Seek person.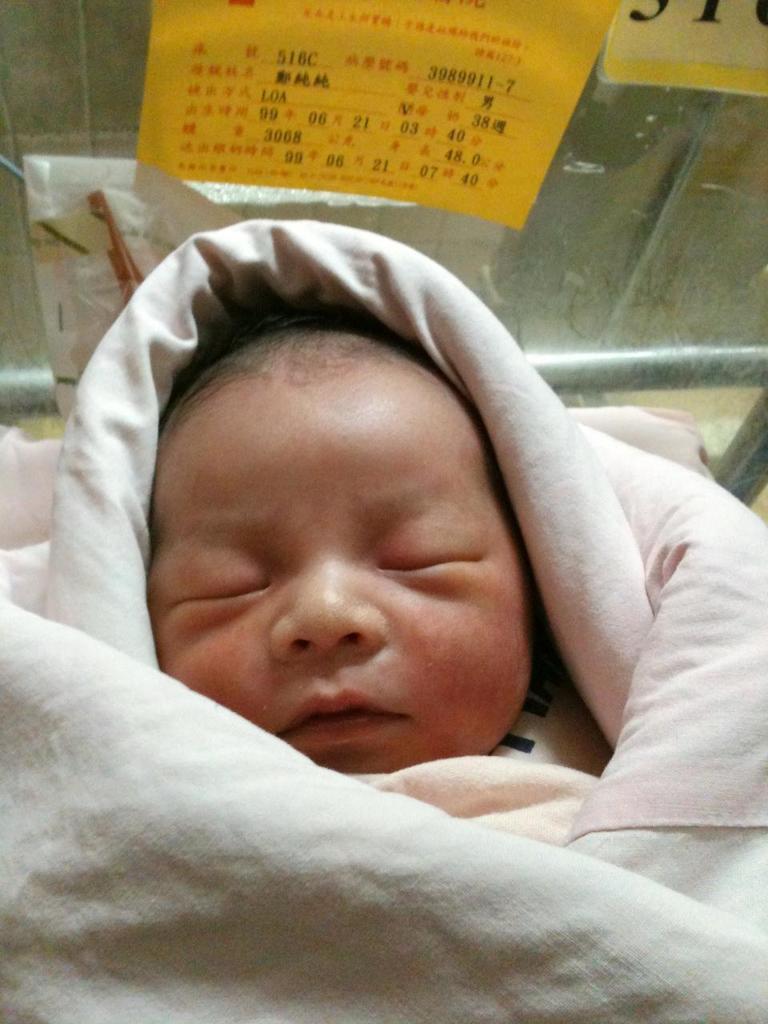
(left=90, top=234, right=598, bottom=759).
